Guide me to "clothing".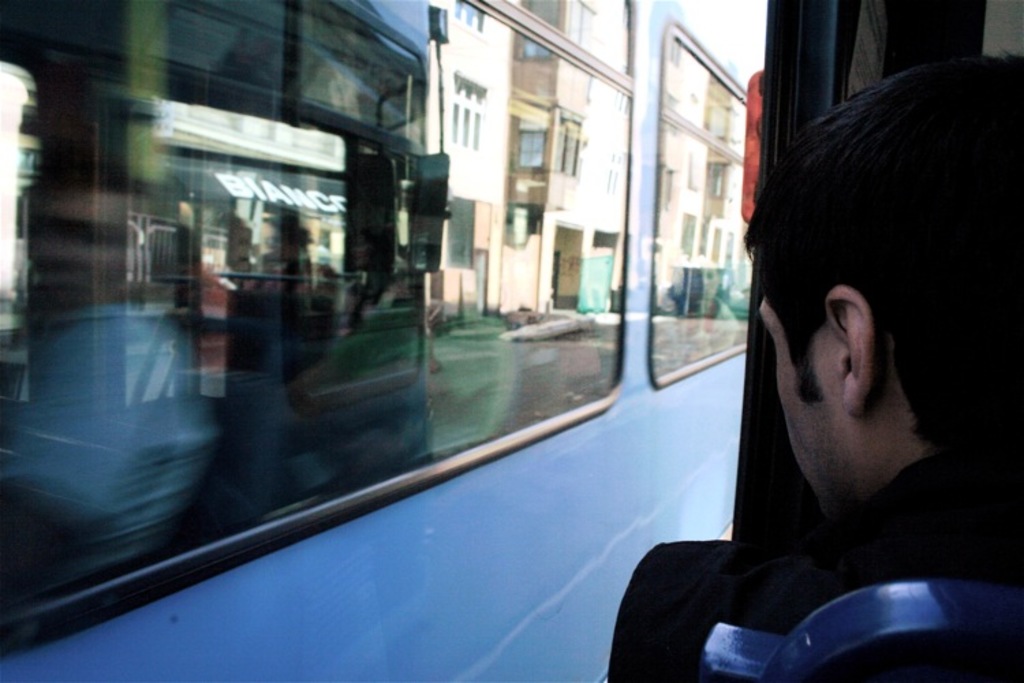
Guidance: 609,456,1023,682.
